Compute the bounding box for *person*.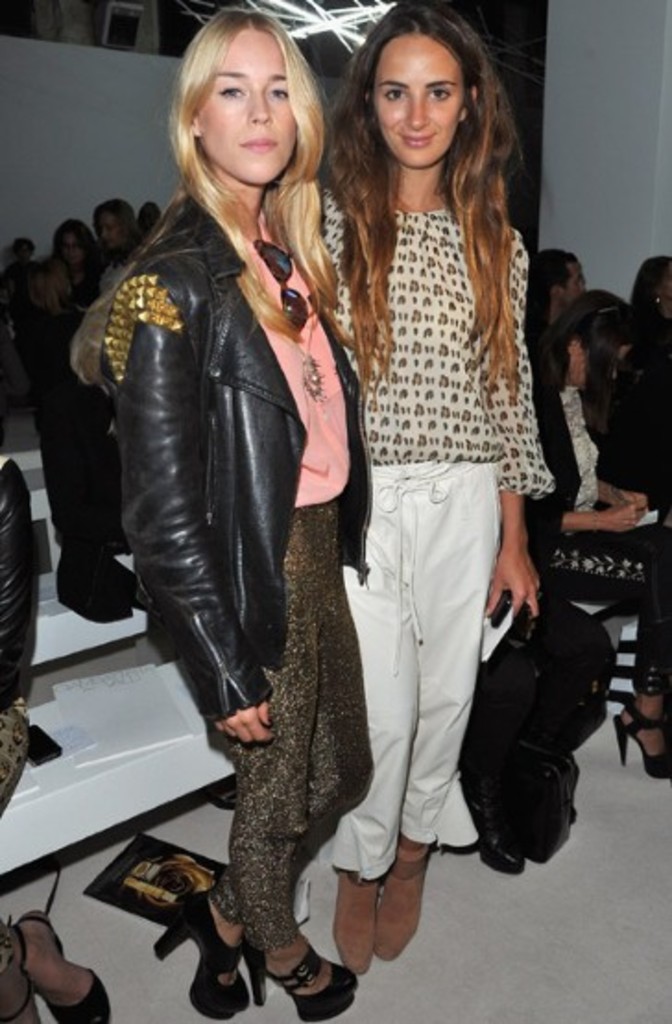
Rect(295, 0, 543, 965).
